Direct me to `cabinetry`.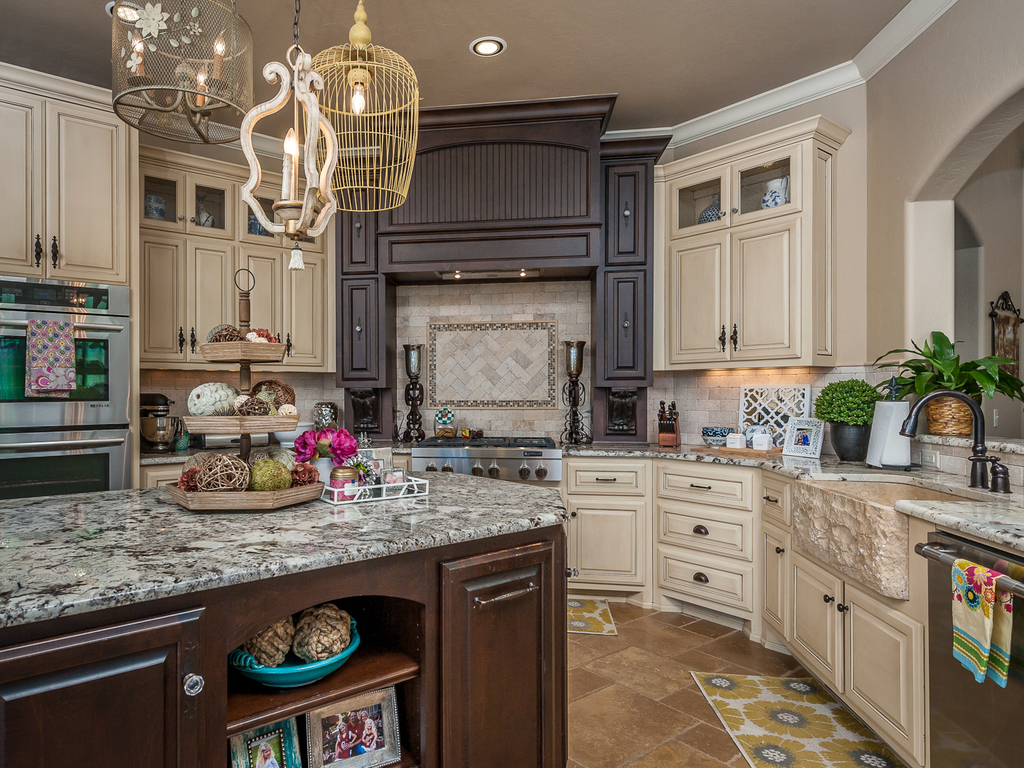
Direction: 187 176 242 234.
